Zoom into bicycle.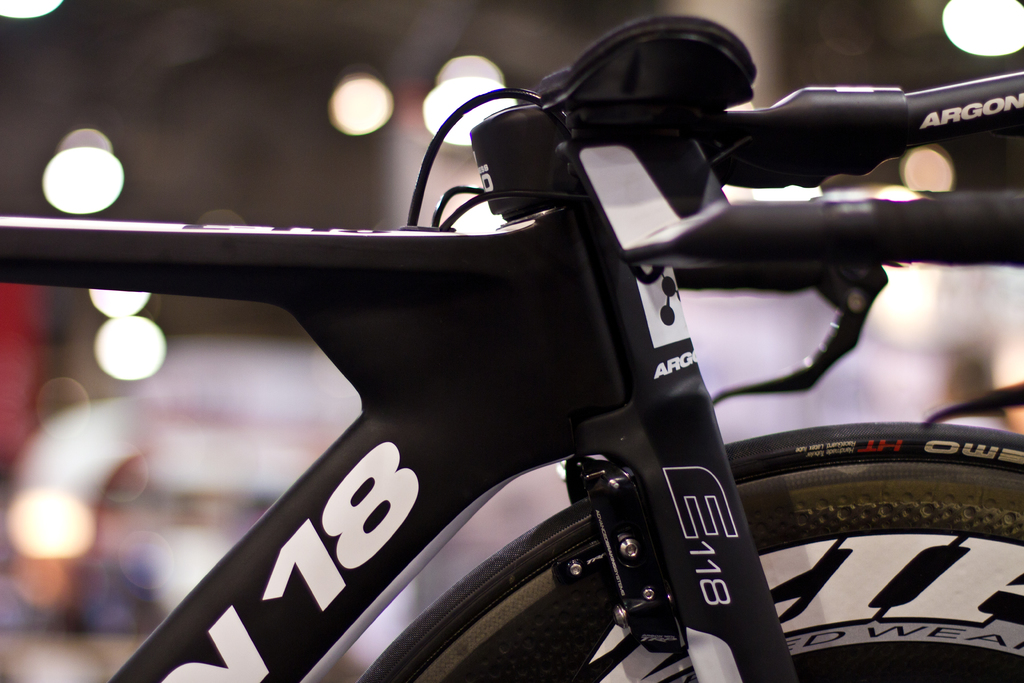
Zoom target: locate(15, 0, 1023, 651).
